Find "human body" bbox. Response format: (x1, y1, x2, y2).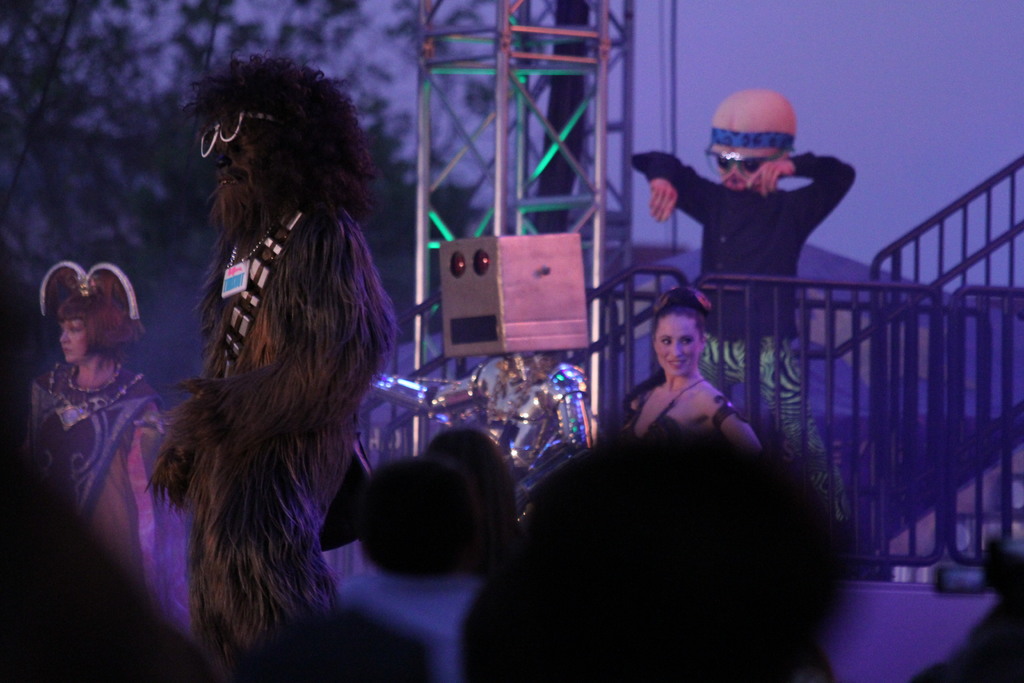
(611, 287, 755, 453).
